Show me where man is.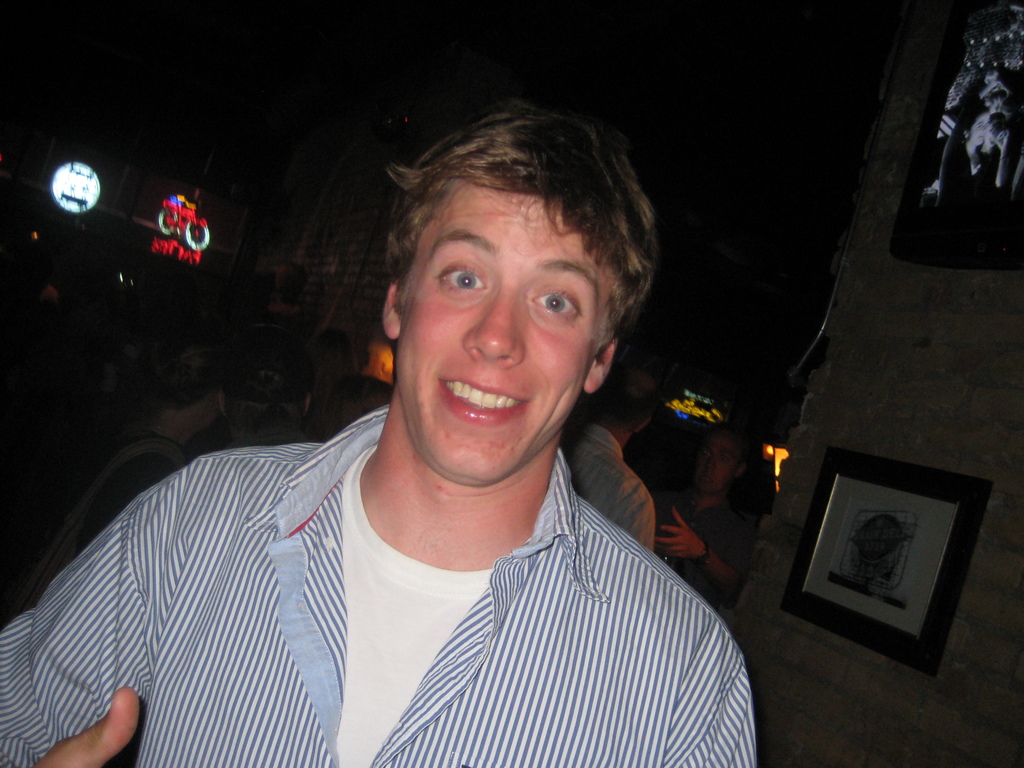
man is at 42 95 776 754.
